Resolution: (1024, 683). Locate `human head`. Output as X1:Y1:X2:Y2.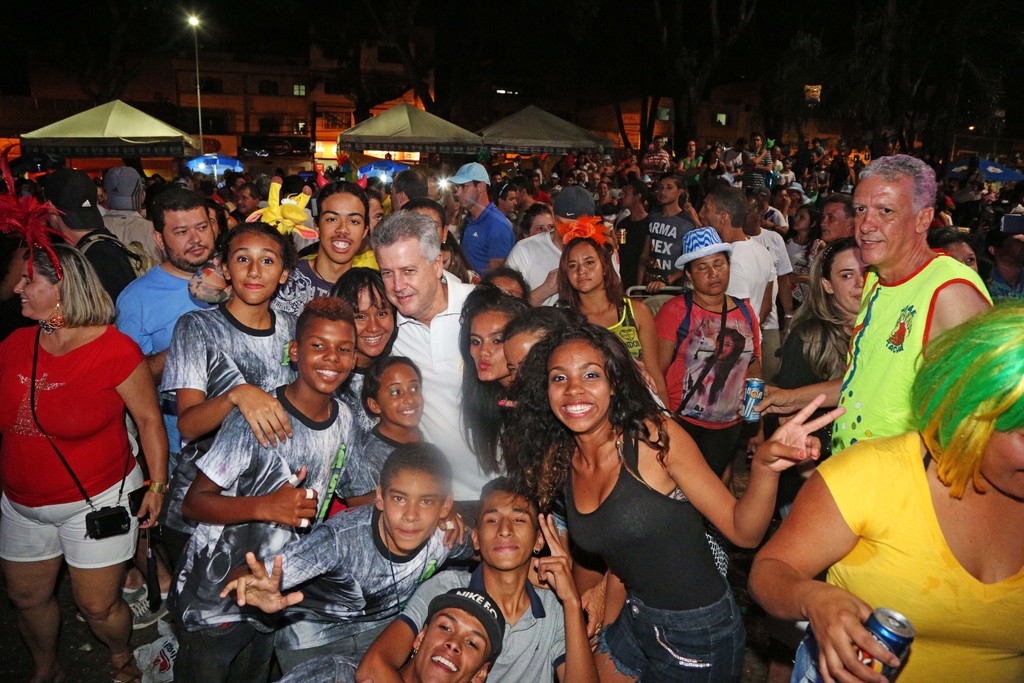
819:241:875:313.
